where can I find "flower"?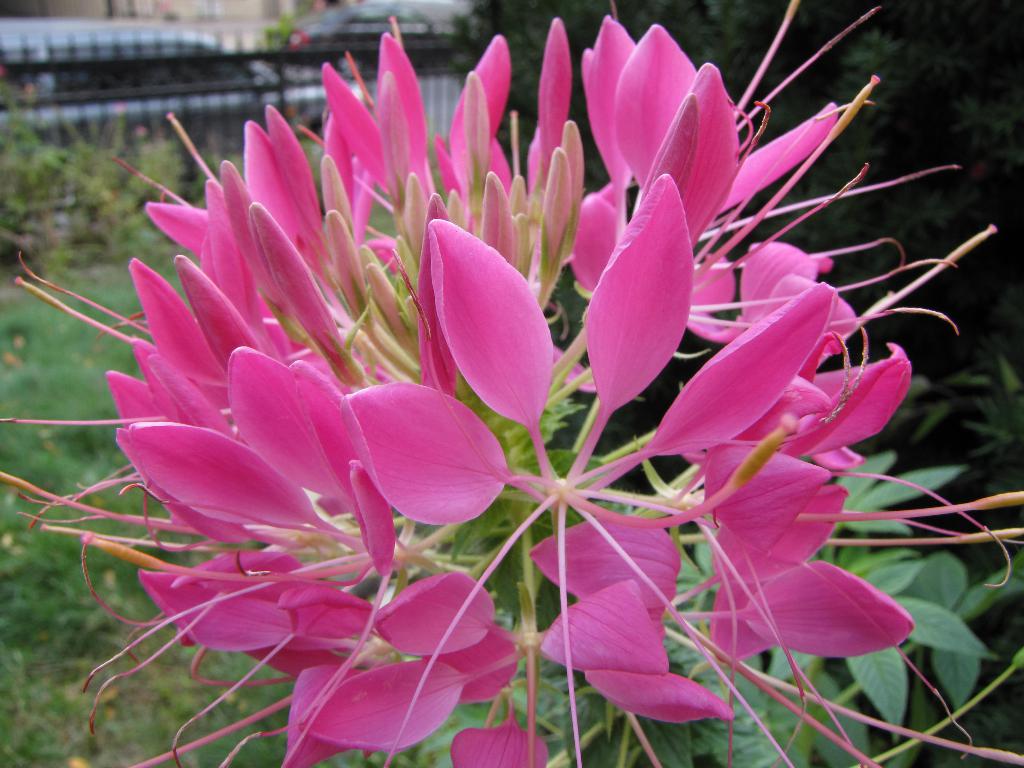
You can find it at [95, 28, 833, 714].
